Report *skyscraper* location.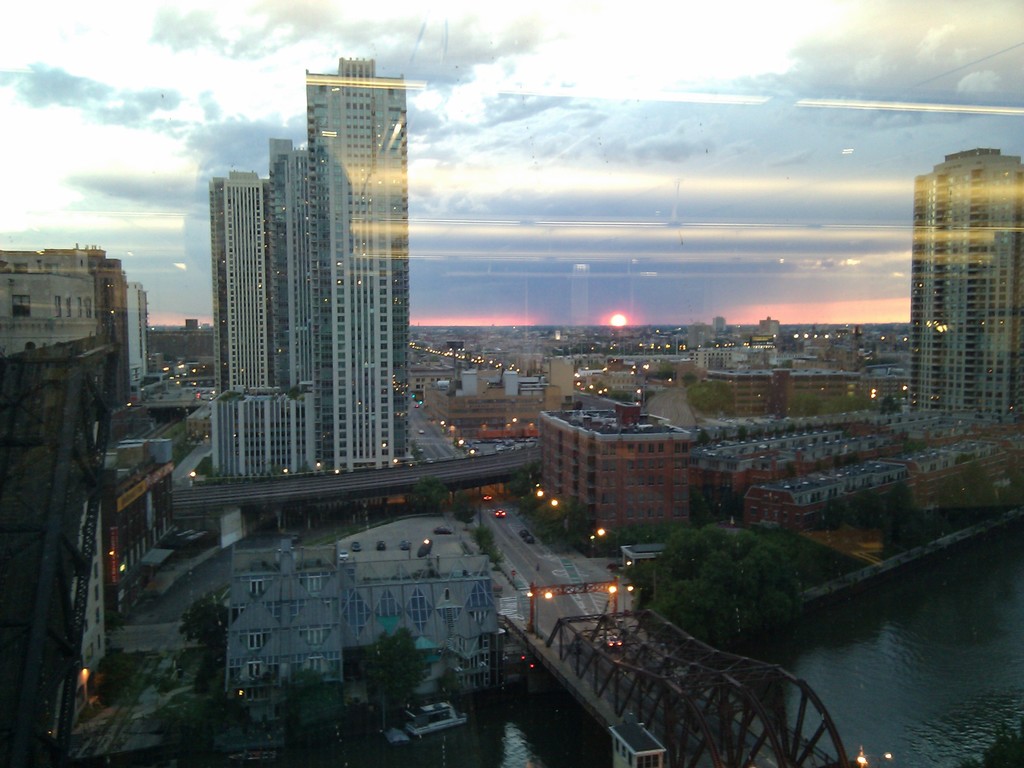
Report: [left=900, top=134, right=1023, bottom=429].
